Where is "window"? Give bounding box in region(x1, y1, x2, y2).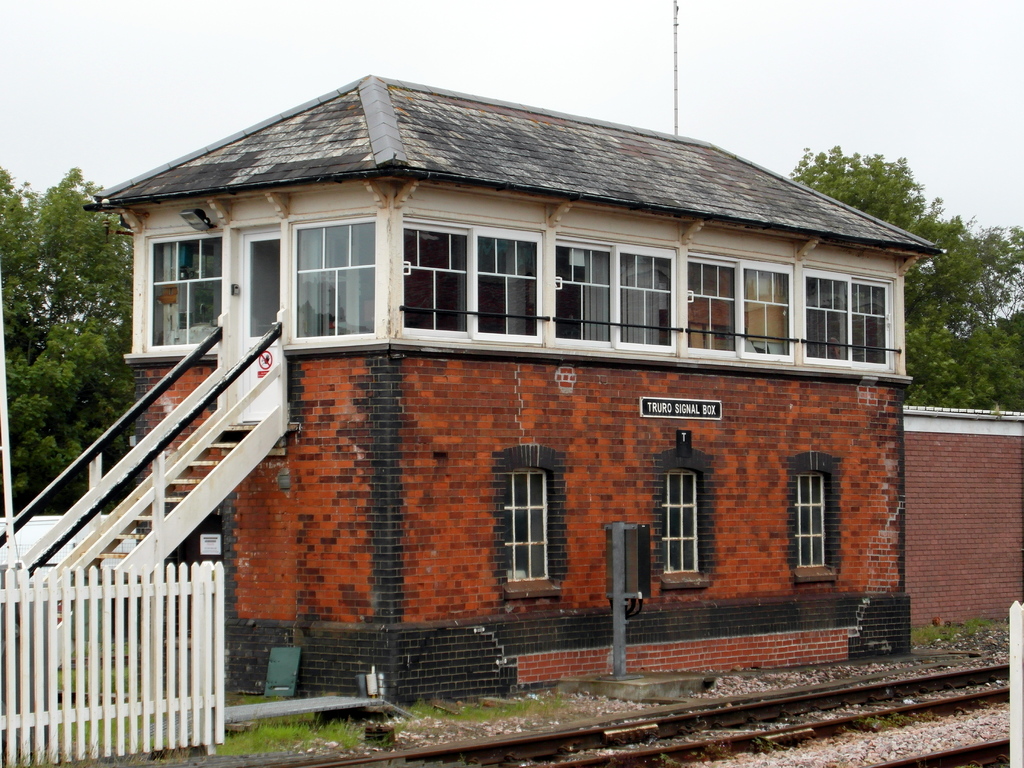
region(689, 252, 794, 360).
